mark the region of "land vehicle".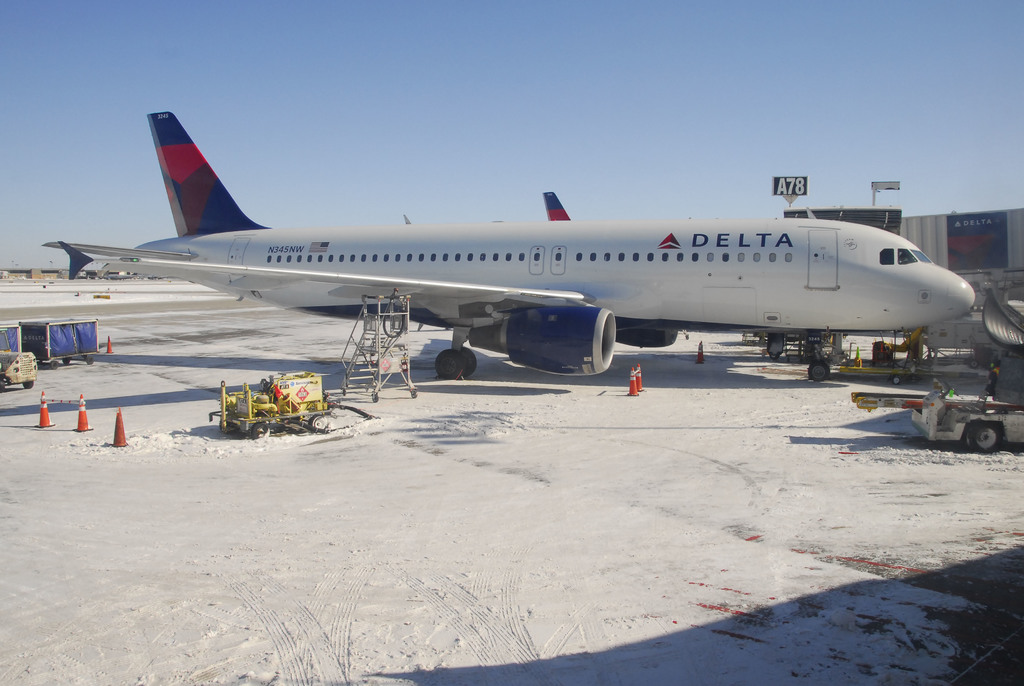
Region: {"left": 202, "top": 376, "right": 341, "bottom": 439}.
